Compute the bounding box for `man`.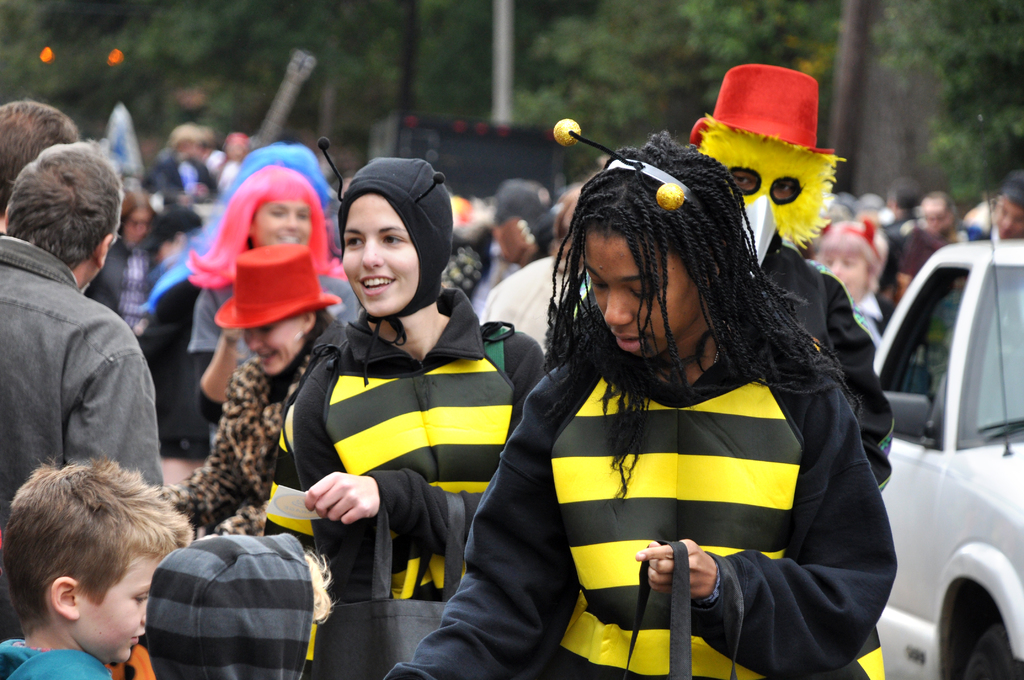
BBox(0, 132, 180, 545).
